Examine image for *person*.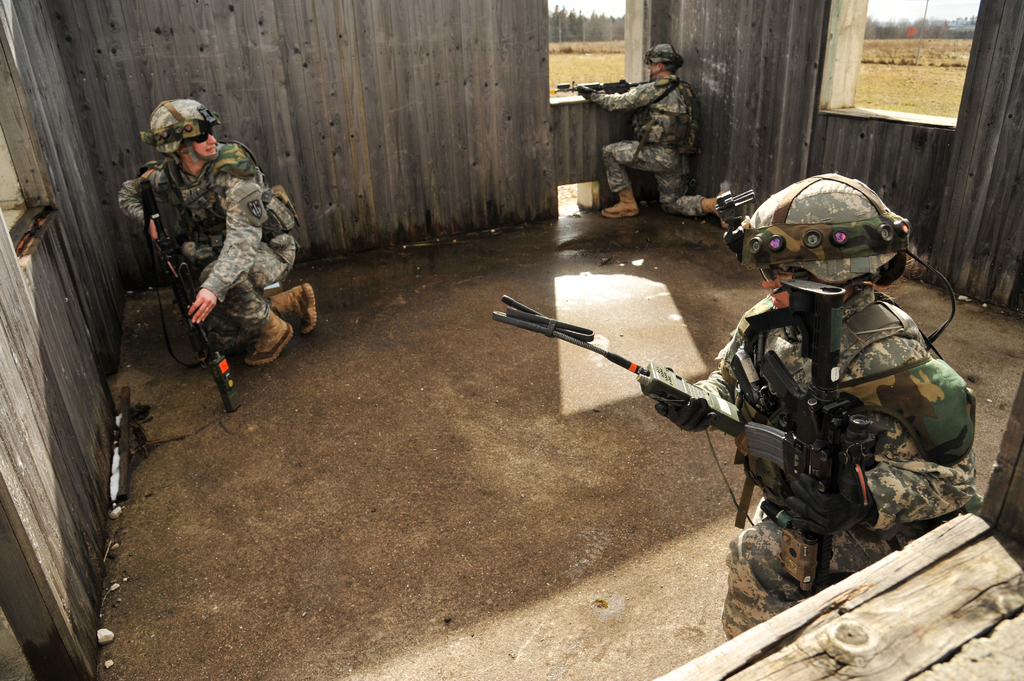
Examination result: crop(579, 48, 740, 221).
